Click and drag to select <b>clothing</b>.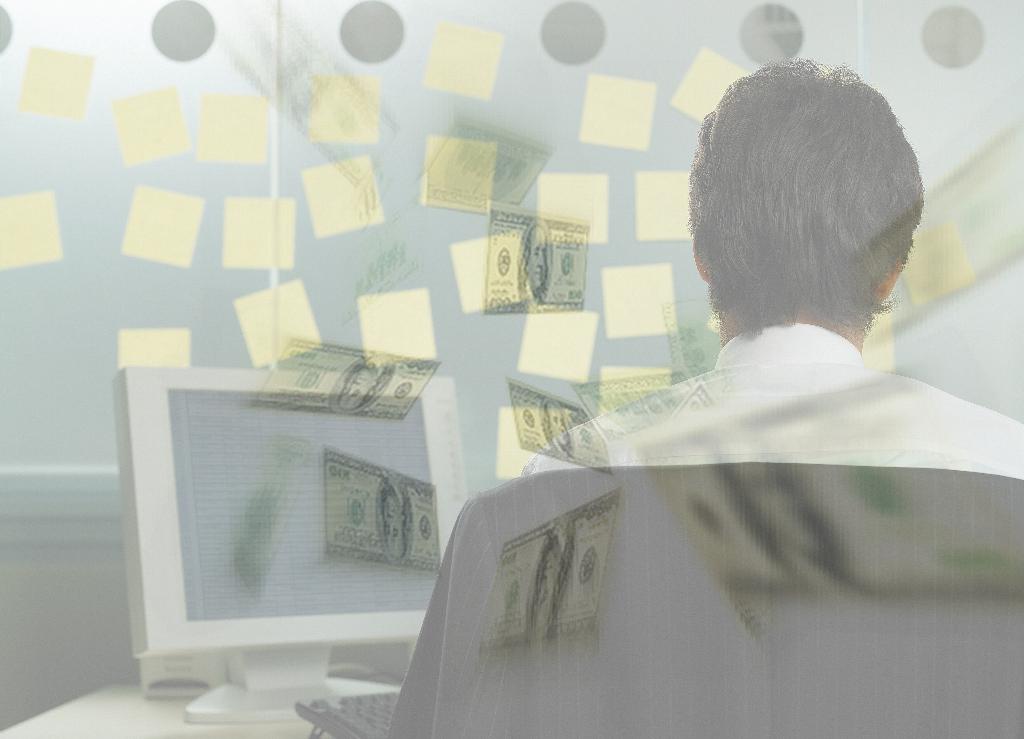
Selection: {"left": 369, "top": 324, "right": 1023, "bottom": 738}.
